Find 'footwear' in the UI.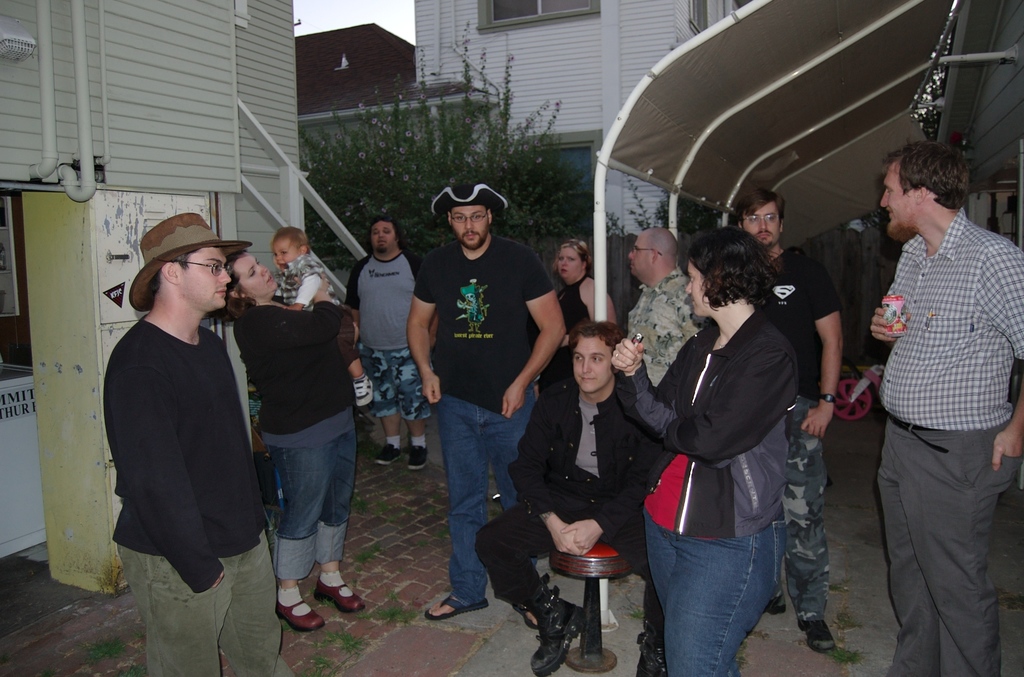
UI element at {"left": 629, "top": 614, "right": 663, "bottom": 676}.
